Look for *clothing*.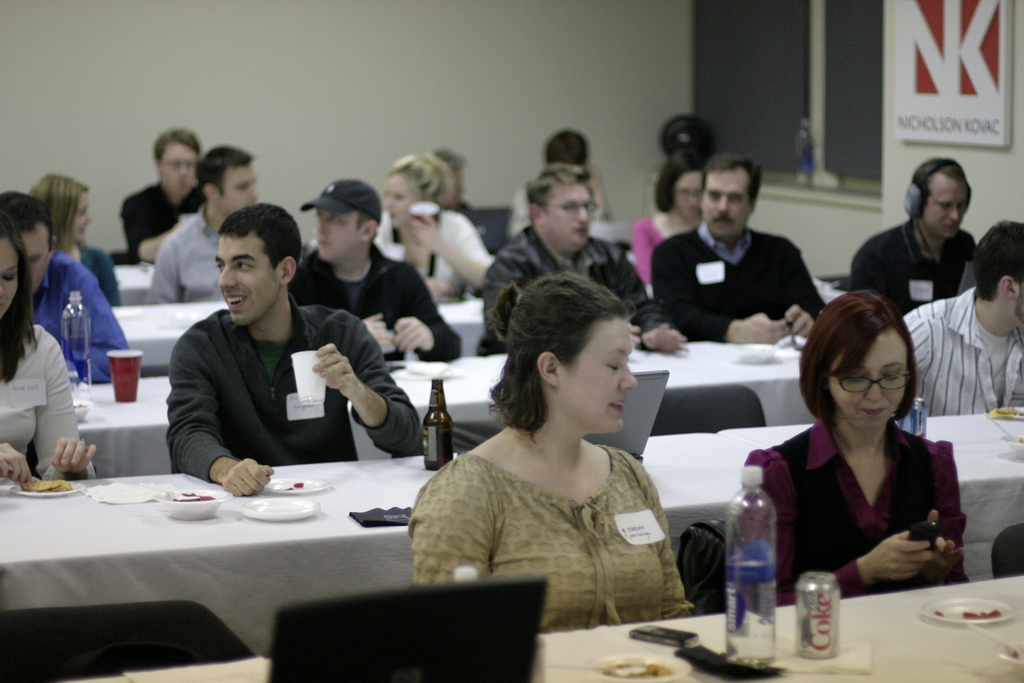
Found: x1=165, y1=290, x2=425, y2=482.
